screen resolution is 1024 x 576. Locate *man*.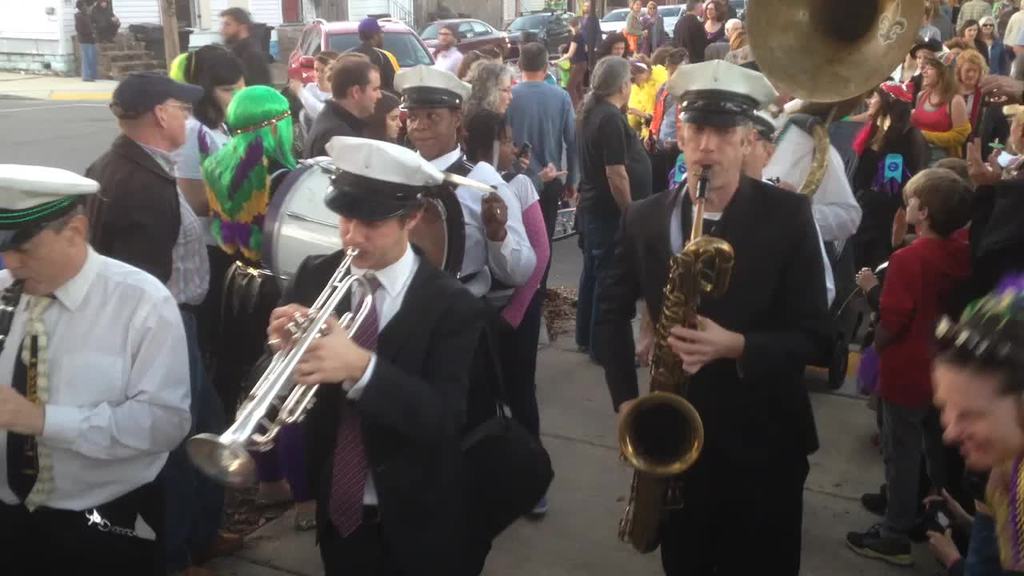
rect(303, 54, 384, 158).
